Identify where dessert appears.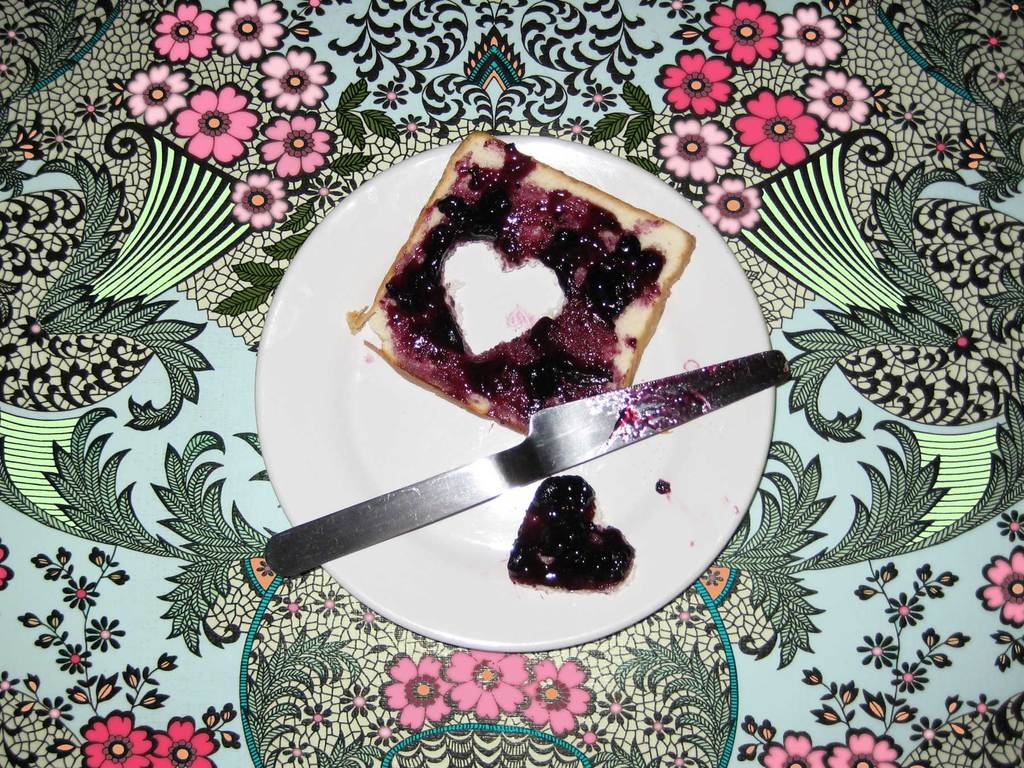
Appears at box(356, 154, 710, 451).
